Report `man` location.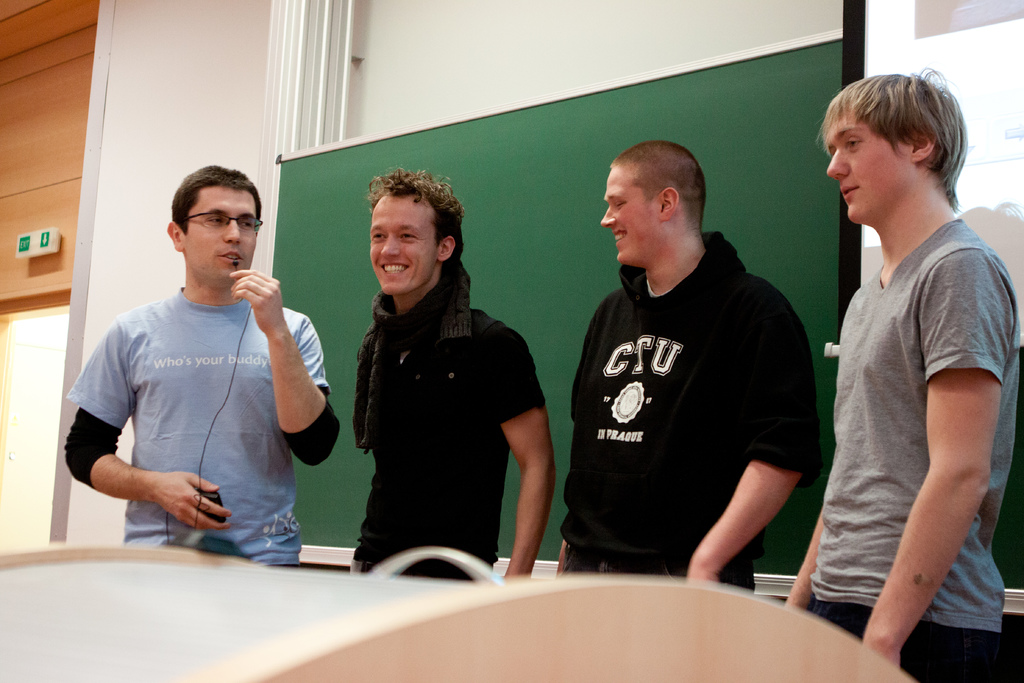
Report: [left=555, top=140, right=820, bottom=598].
